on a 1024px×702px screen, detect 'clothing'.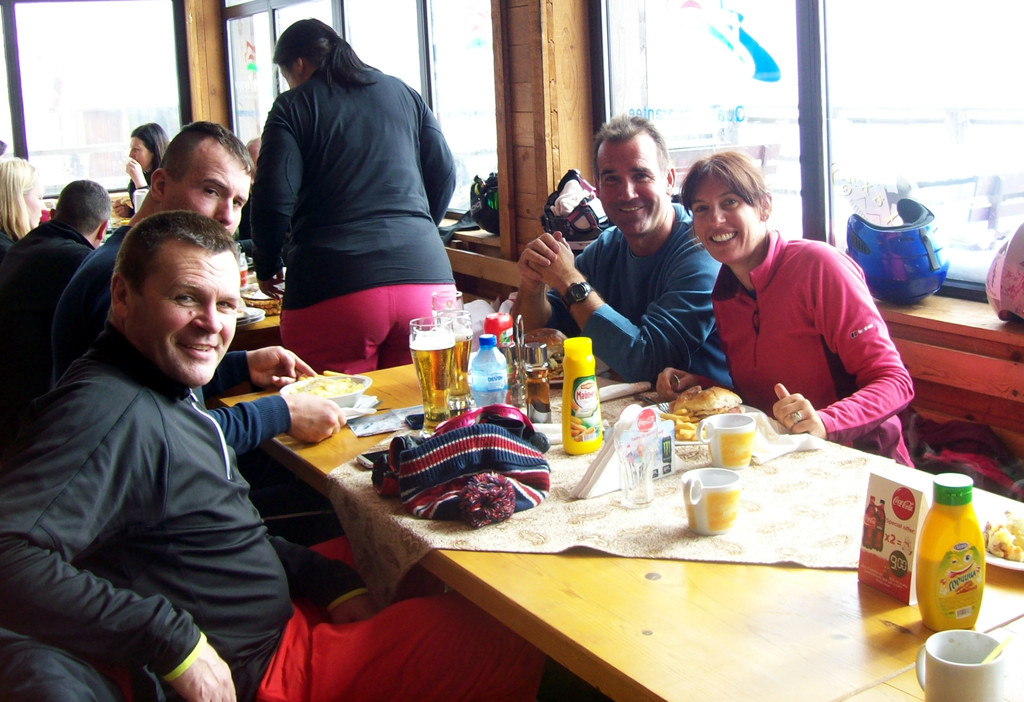
box(701, 230, 918, 477).
